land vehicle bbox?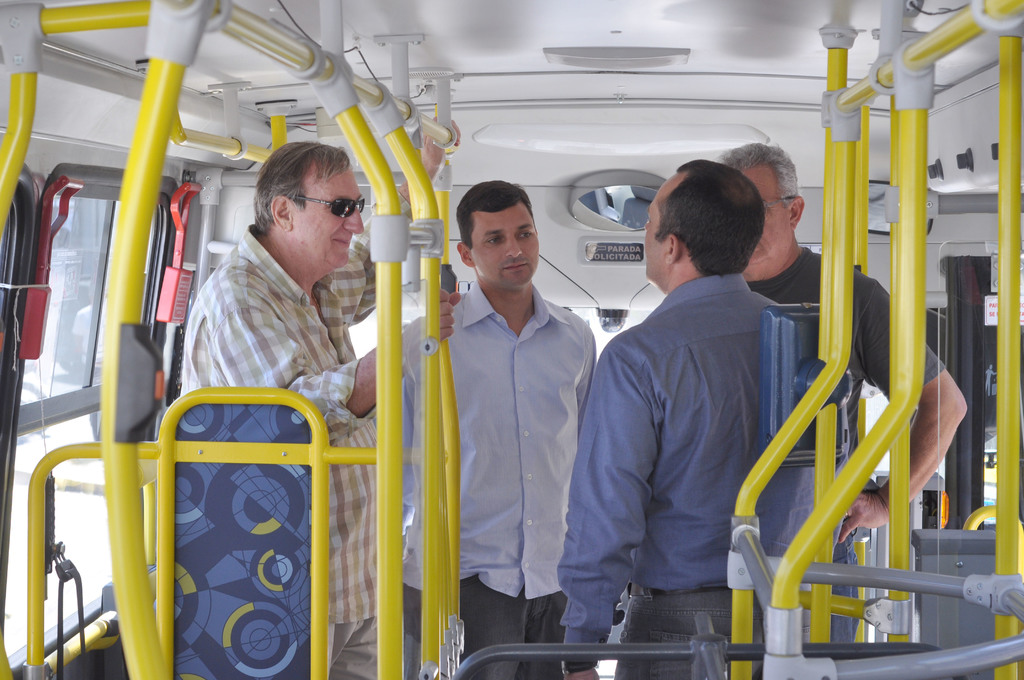
0:0:1023:679
